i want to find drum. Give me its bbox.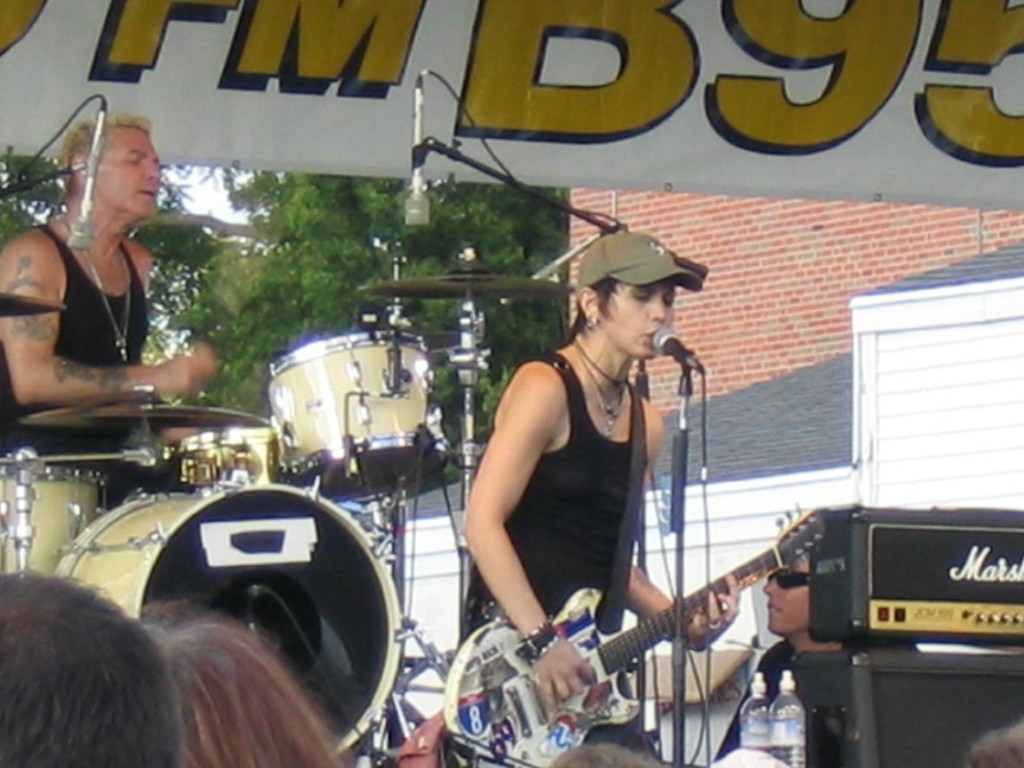
pyautogui.locateOnScreen(0, 465, 97, 572).
